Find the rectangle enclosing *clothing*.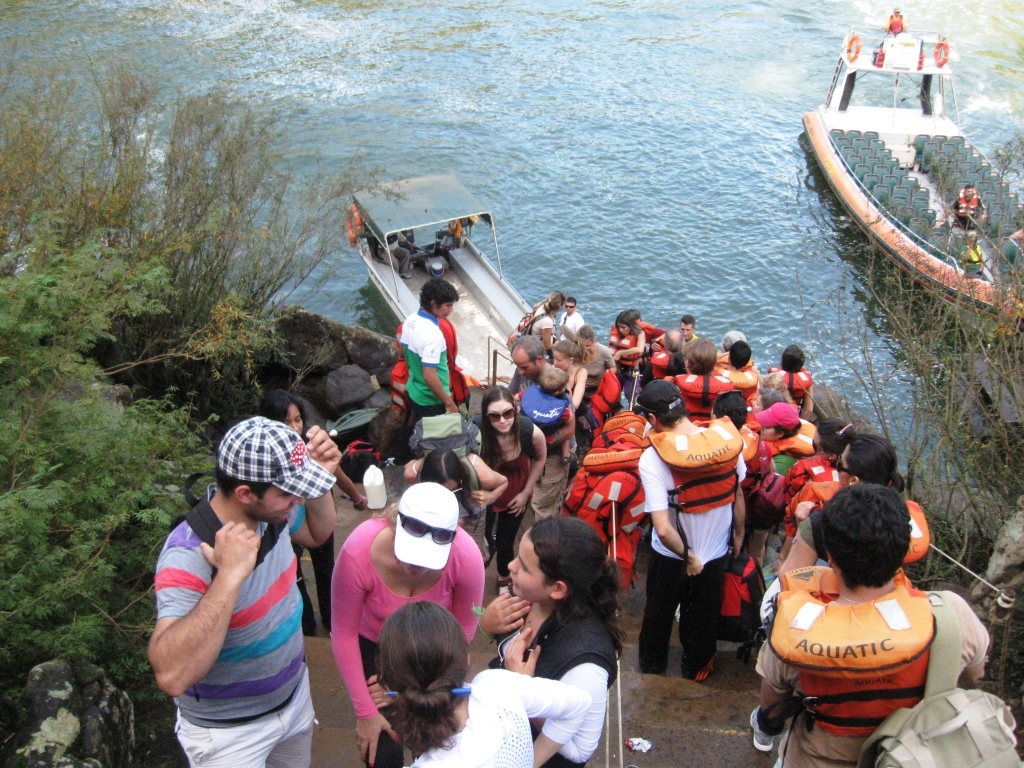
x1=485, y1=499, x2=520, y2=571.
